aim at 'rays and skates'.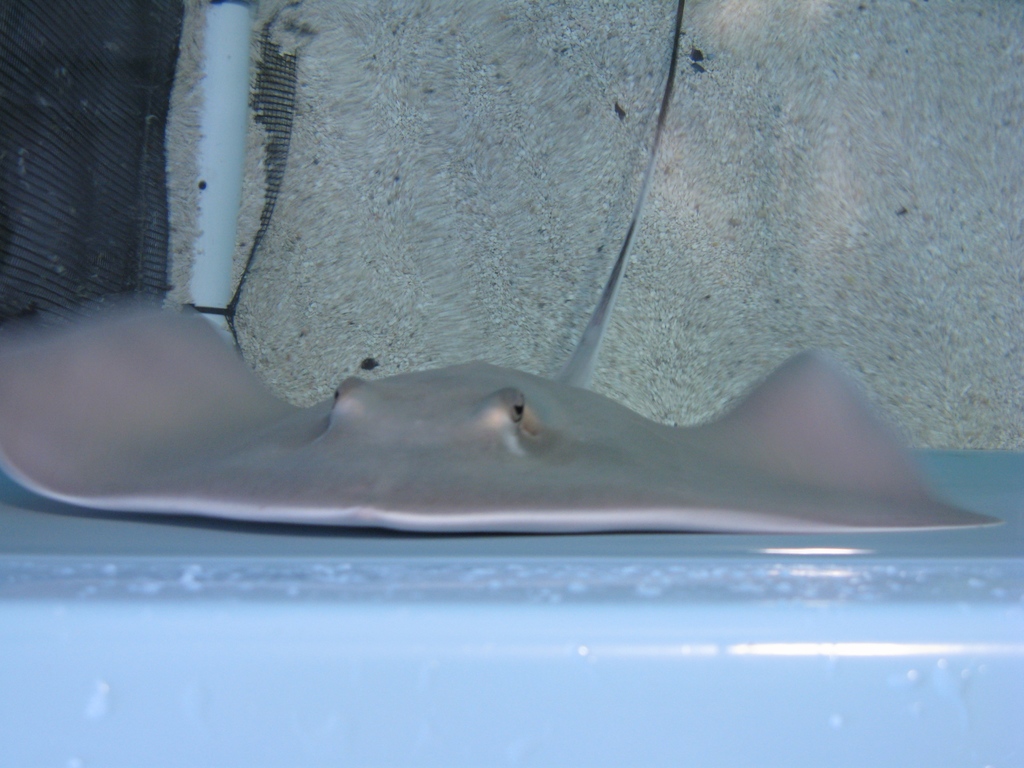
Aimed at (0,0,1007,534).
